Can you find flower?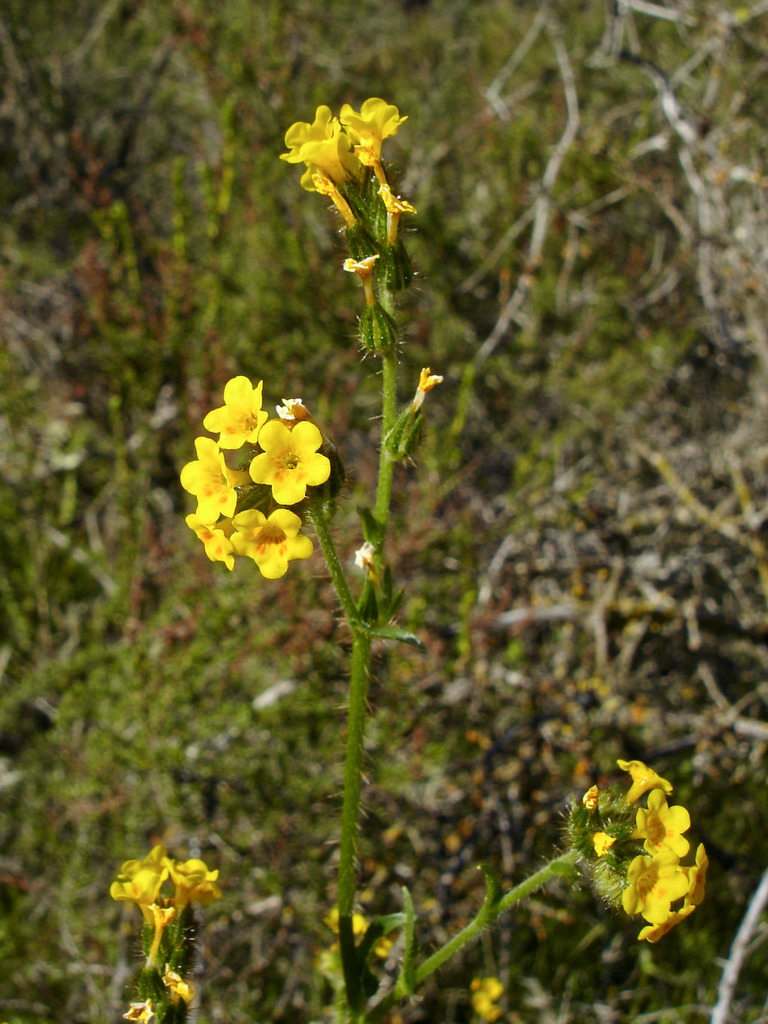
Yes, bounding box: rect(121, 1000, 160, 1021).
